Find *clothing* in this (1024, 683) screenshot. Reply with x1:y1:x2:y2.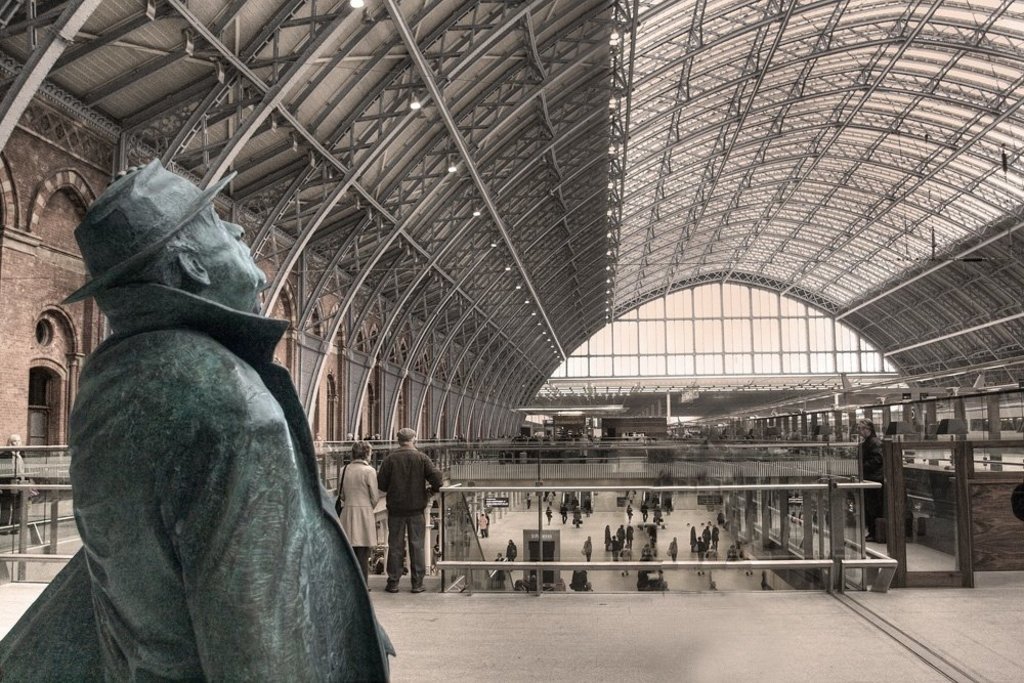
646:525:658:549.
